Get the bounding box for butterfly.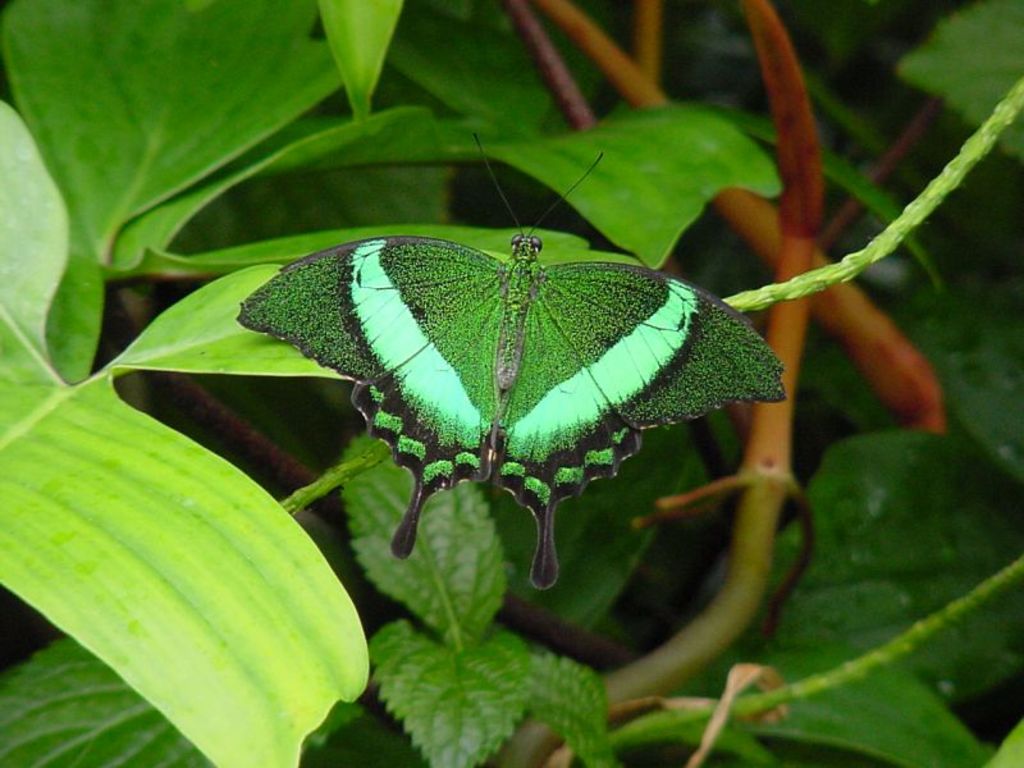
[left=247, top=170, right=788, bottom=595].
